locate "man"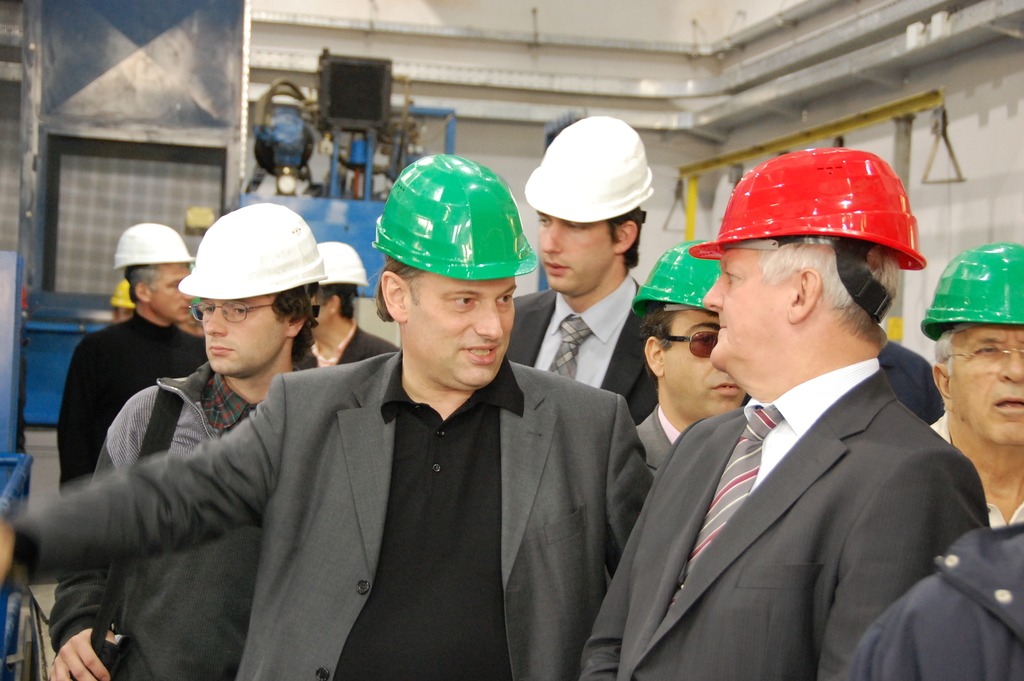
(55, 220, 204, 495)
